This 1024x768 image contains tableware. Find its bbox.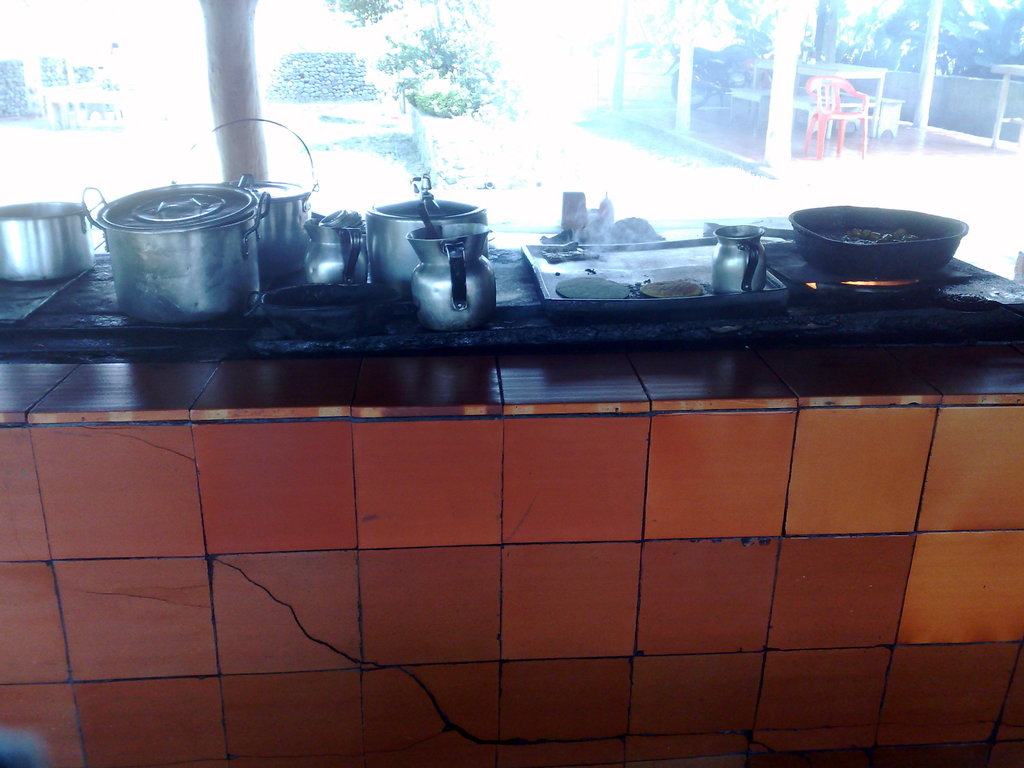
detection(92, 182, 264, 319).
